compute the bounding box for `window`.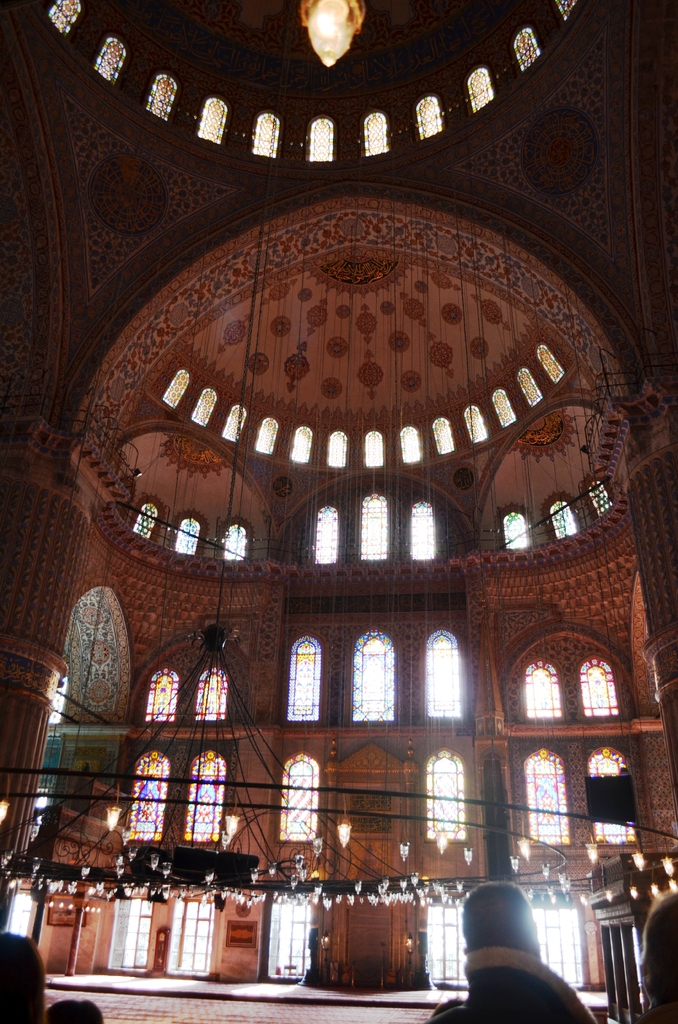
bbox(433, 417, 458, 458).
